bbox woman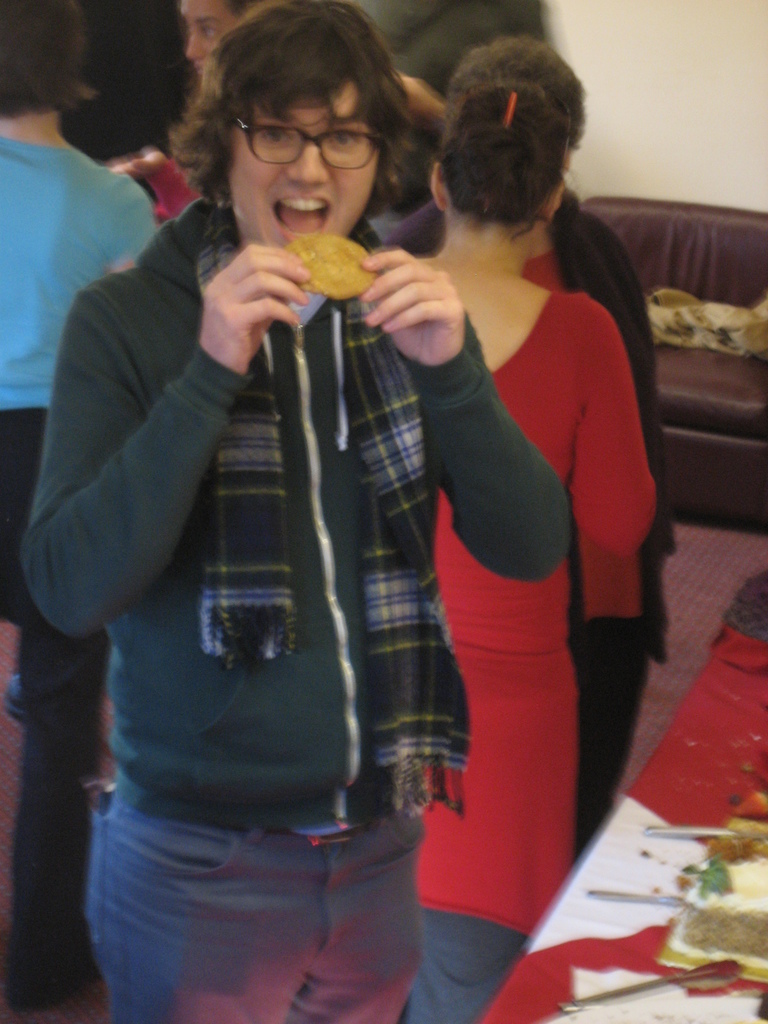
{"left": 0, "top": 0, "right": 164, "bottom": 953}
